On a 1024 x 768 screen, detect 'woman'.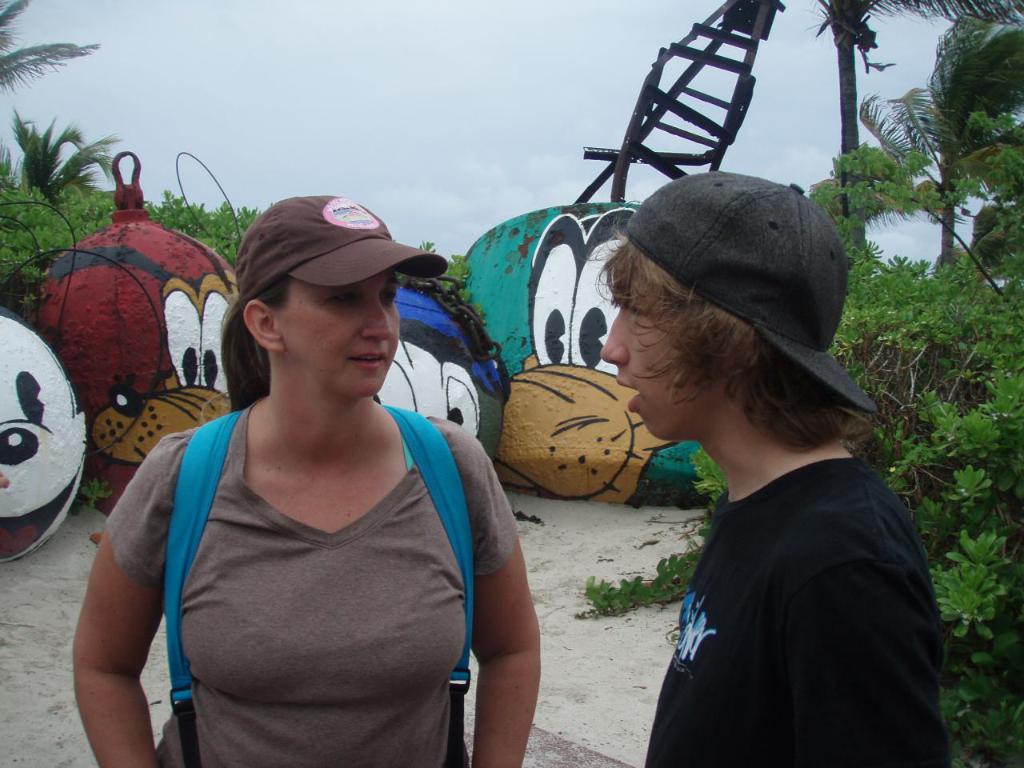
left=80, top=184, right=526, bottom=767.
